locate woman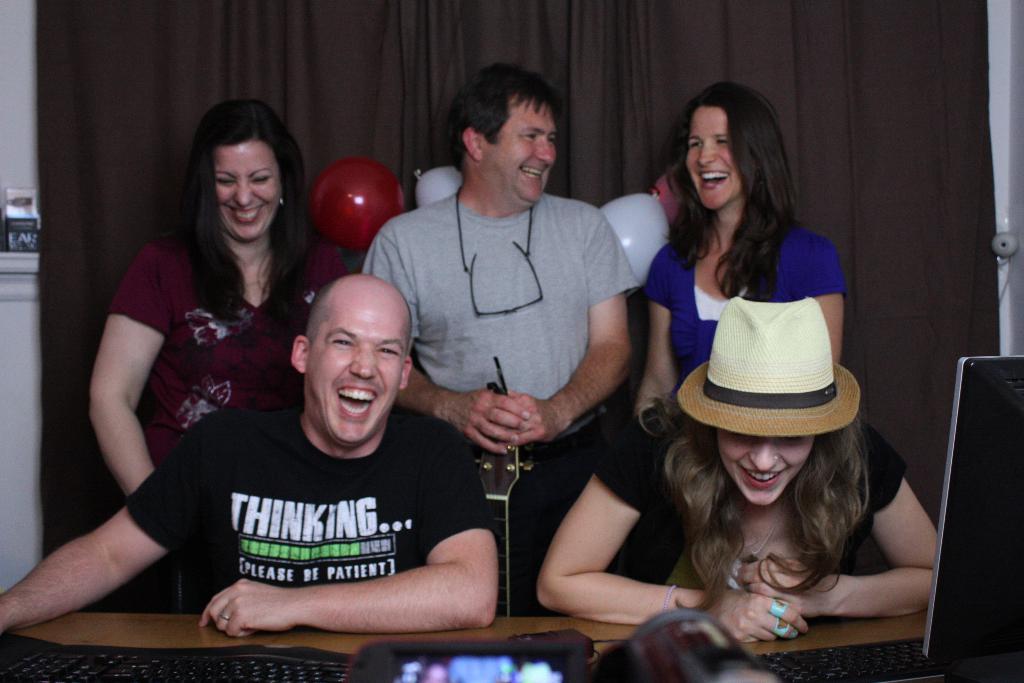
91/99/349/507
